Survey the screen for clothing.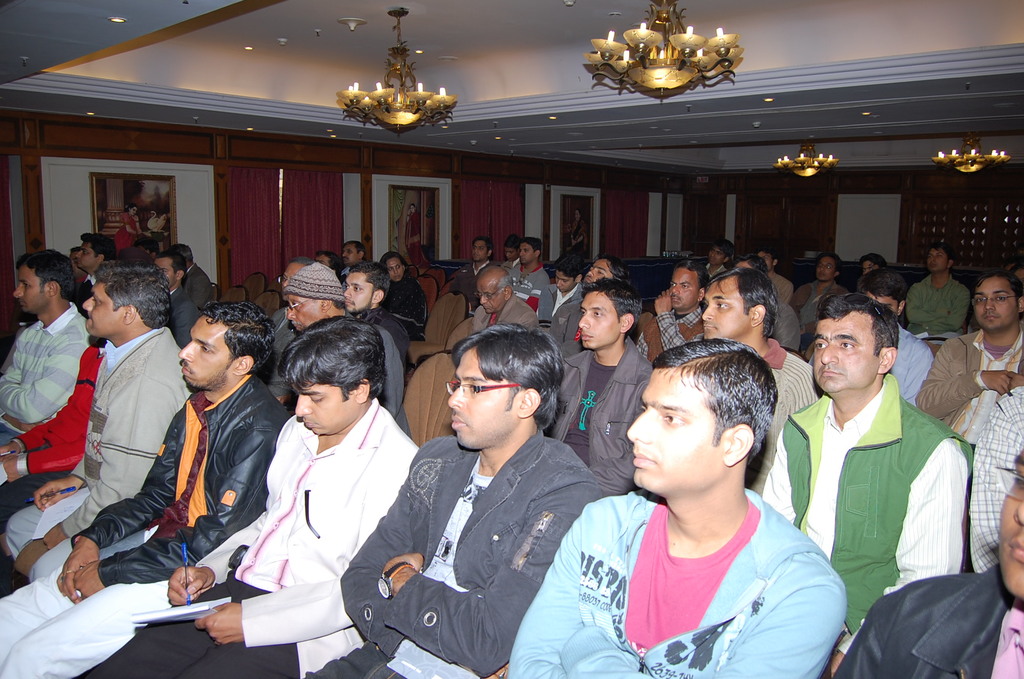
Survey found: region(334, 425, 618, 665).
